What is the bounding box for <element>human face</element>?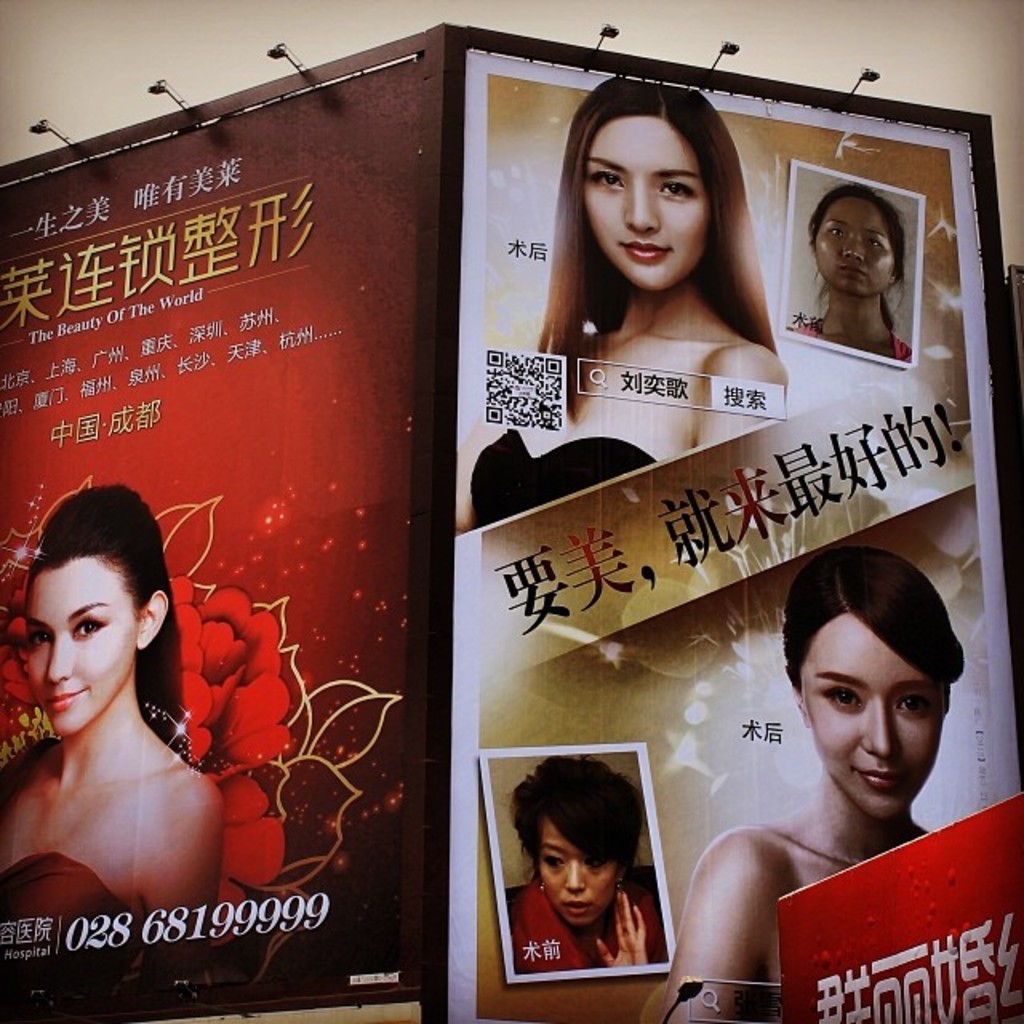
locate(538, 814, 622, 923).
